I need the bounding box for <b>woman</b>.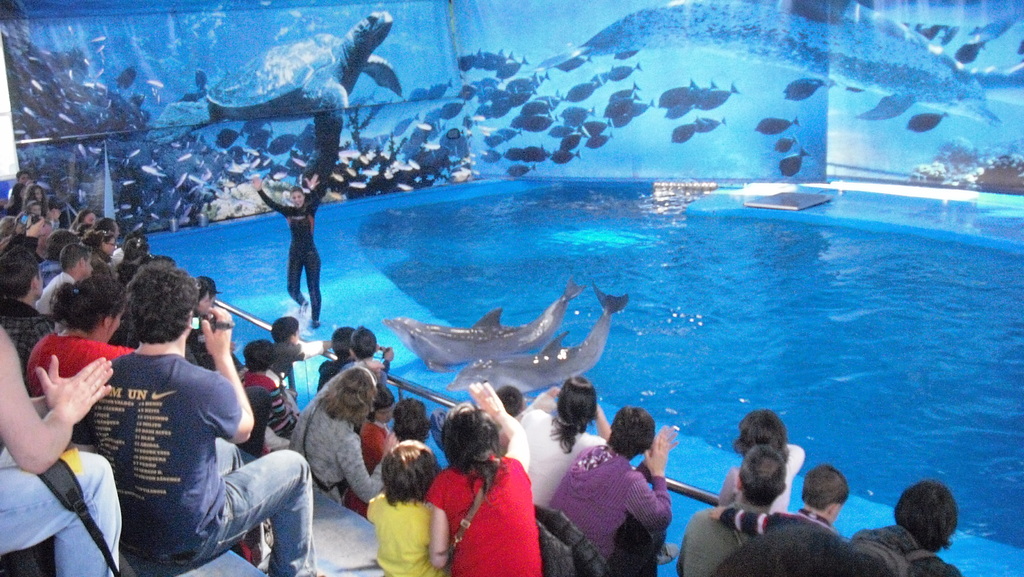
Here it is: box(424, 381, 554, 576).
